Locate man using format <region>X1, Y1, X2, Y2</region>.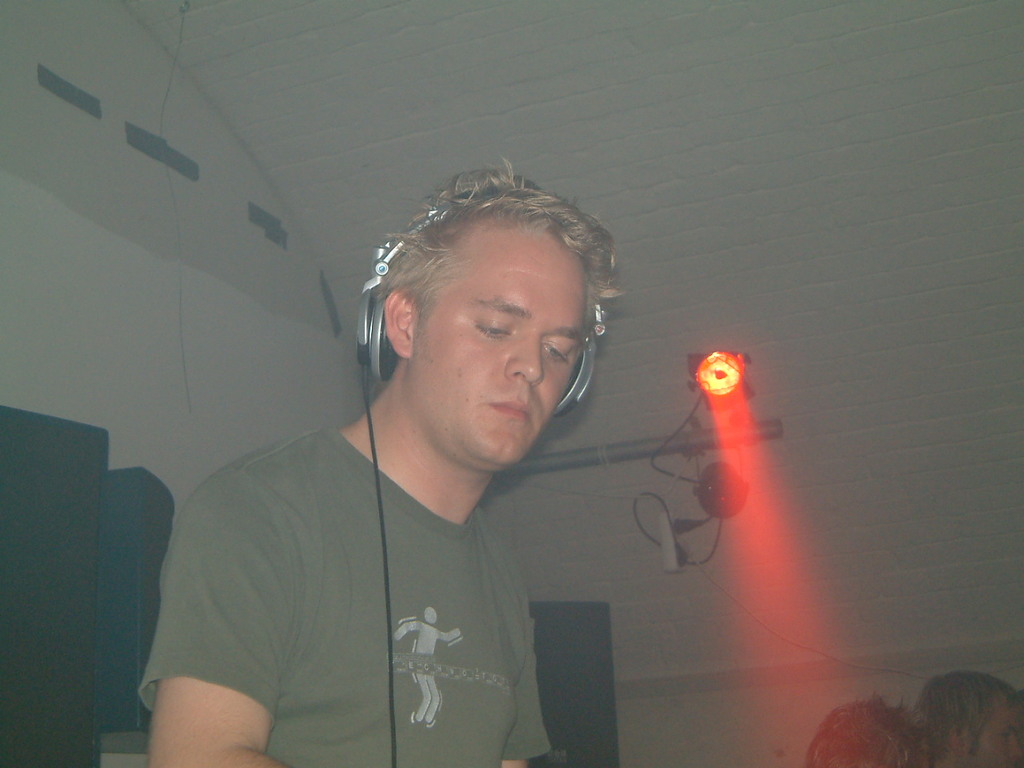
<region>129, 164, 685, 765</region>.
